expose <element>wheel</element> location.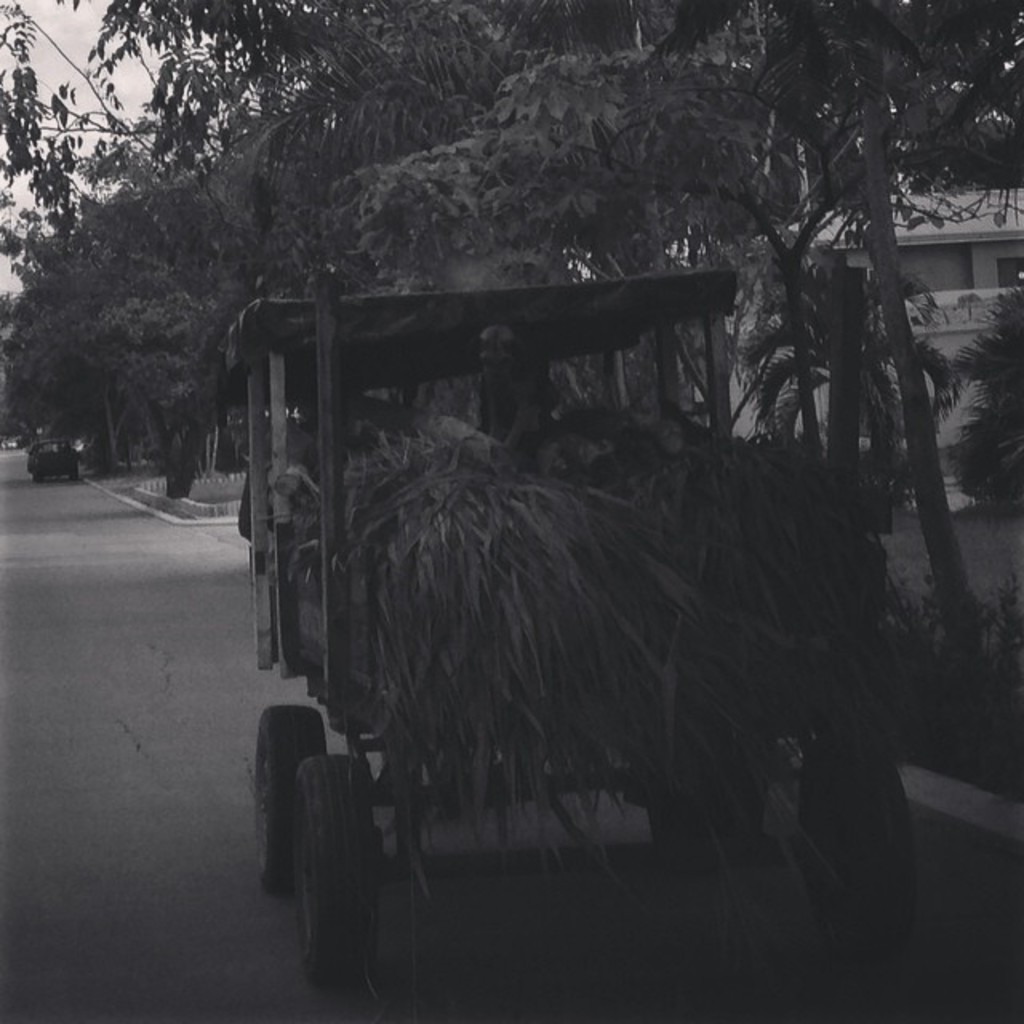
Exposed at bbox=[256, 704, 323, 888].
